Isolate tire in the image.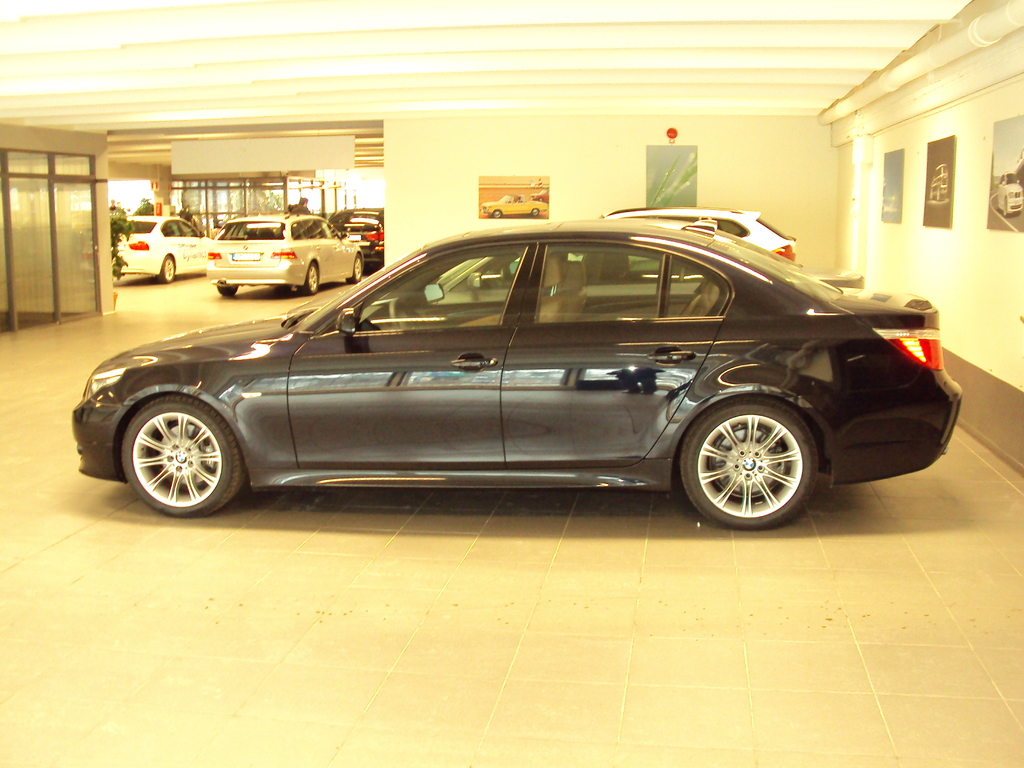
Isolated region: 927 186 936 200.
